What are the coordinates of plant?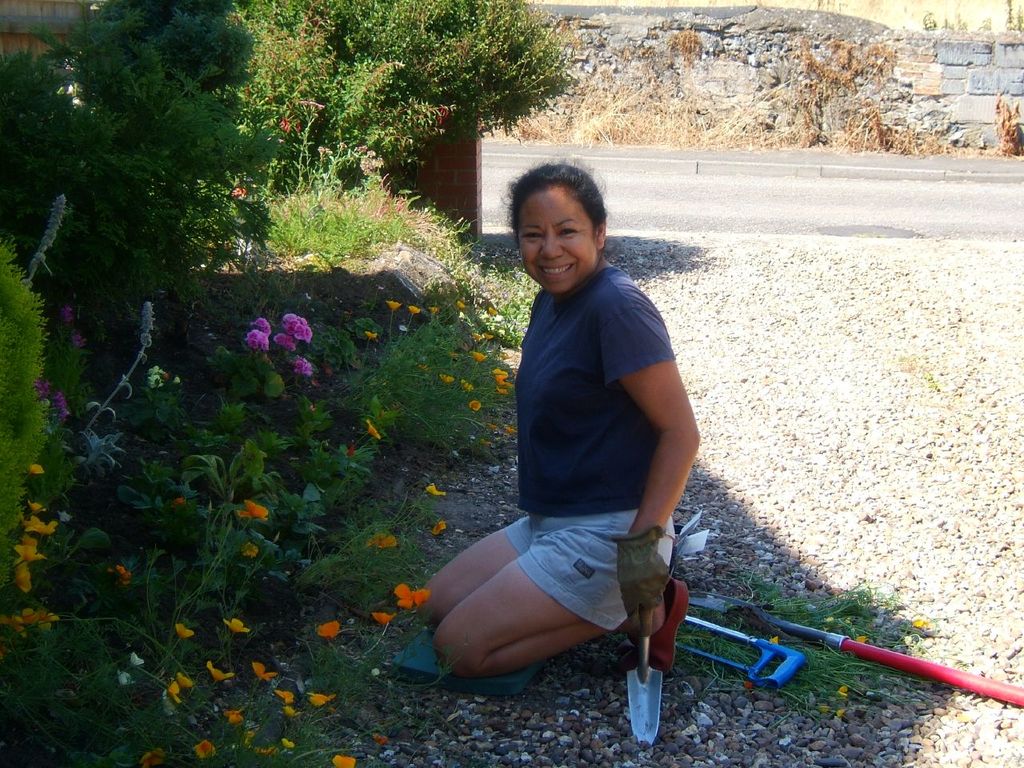
<region>989, 77, 1023, 159</region>.
